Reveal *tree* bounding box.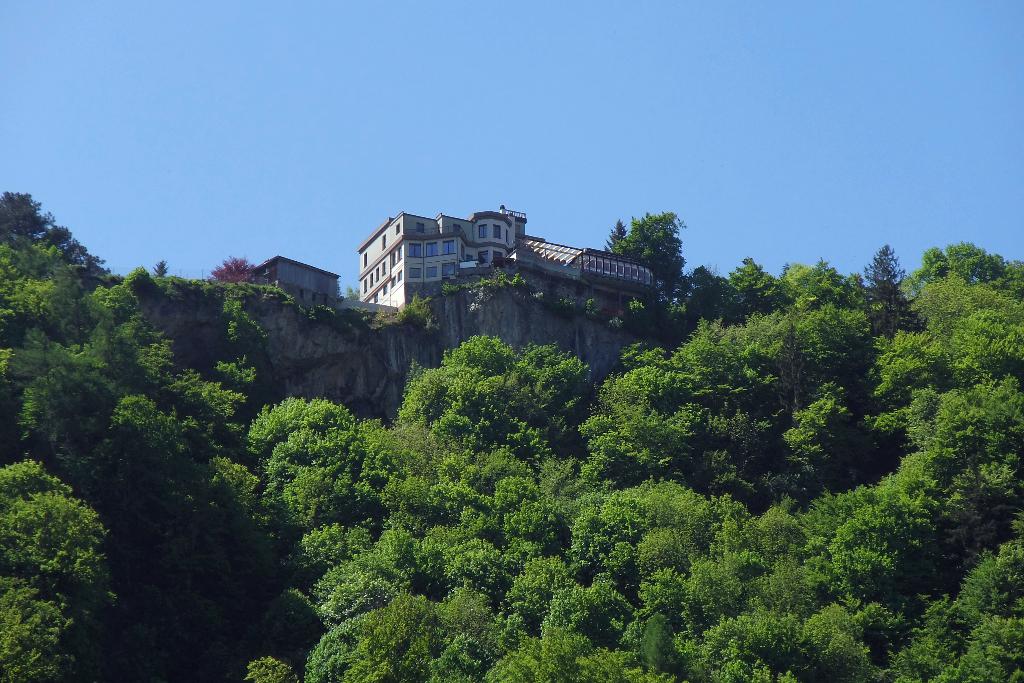
Revealed: [x1=10, y1=439, x2=114, y2=634].
